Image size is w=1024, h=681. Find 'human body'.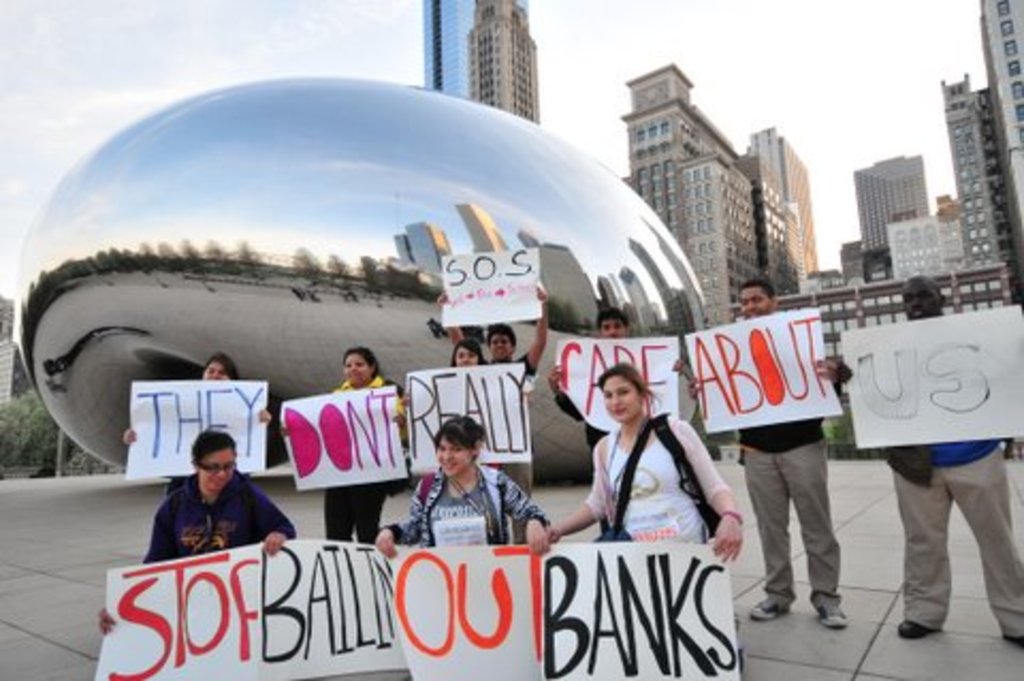
[x1=832, y1=267, x2=1020, y2=647].
